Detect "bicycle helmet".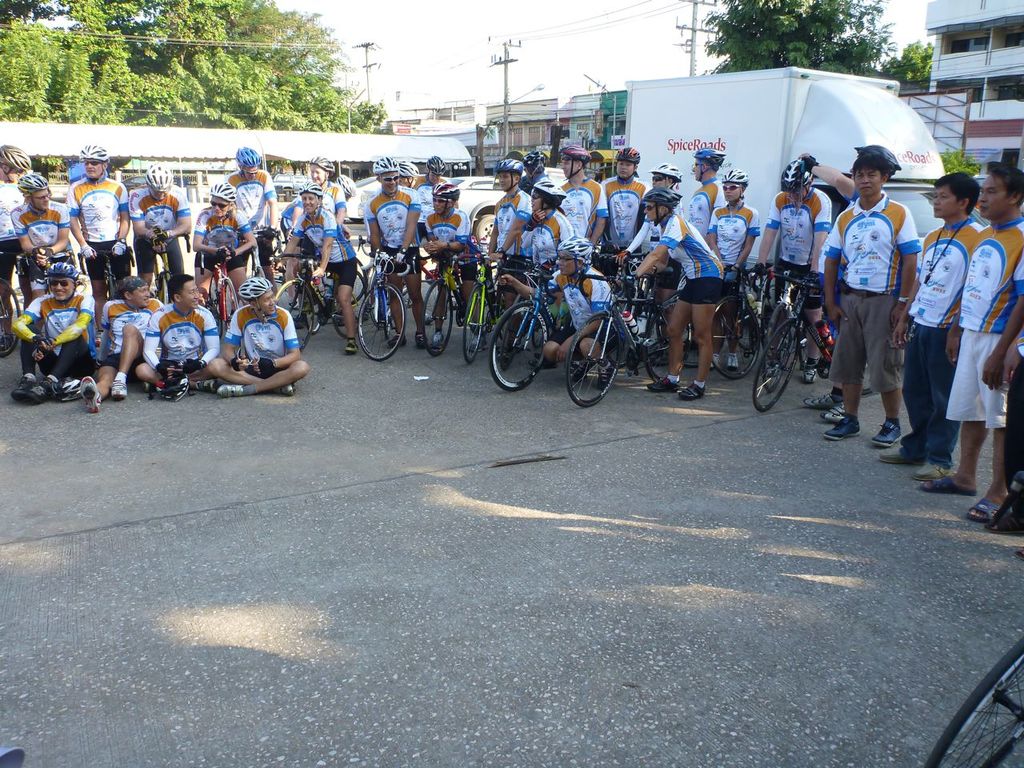
Detected at (left=654, top=164, right=680, bottom=182).
